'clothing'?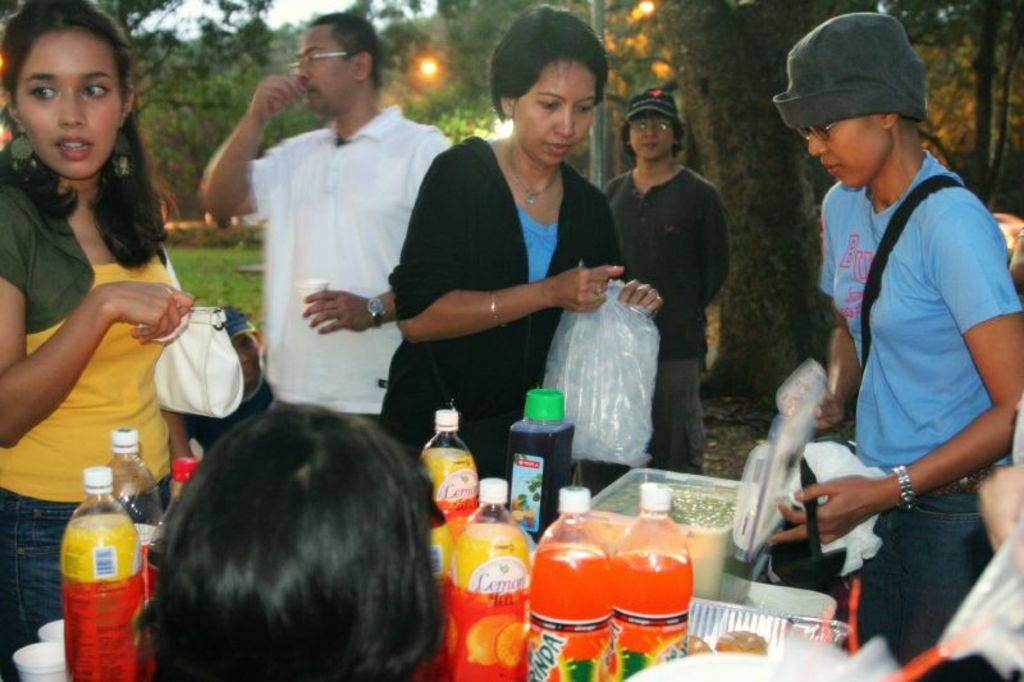
{"x1": 0, "y1": 182, "x2": 173, "y2": 505}
